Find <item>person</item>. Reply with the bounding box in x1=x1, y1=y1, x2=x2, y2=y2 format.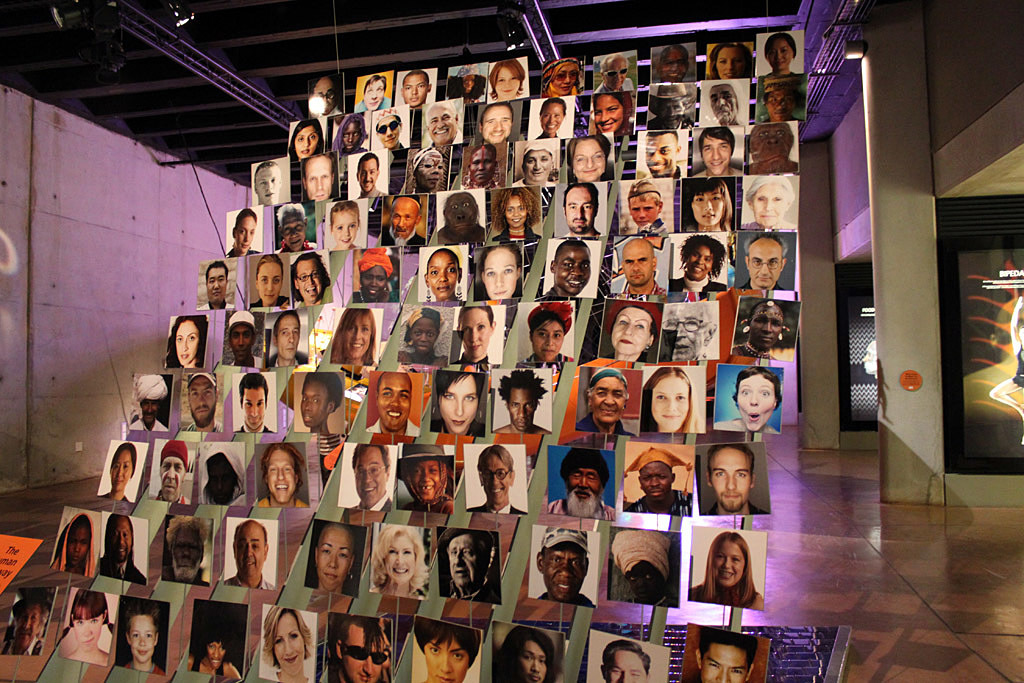
x1=277, y1=203, x2=314, y2=254.
